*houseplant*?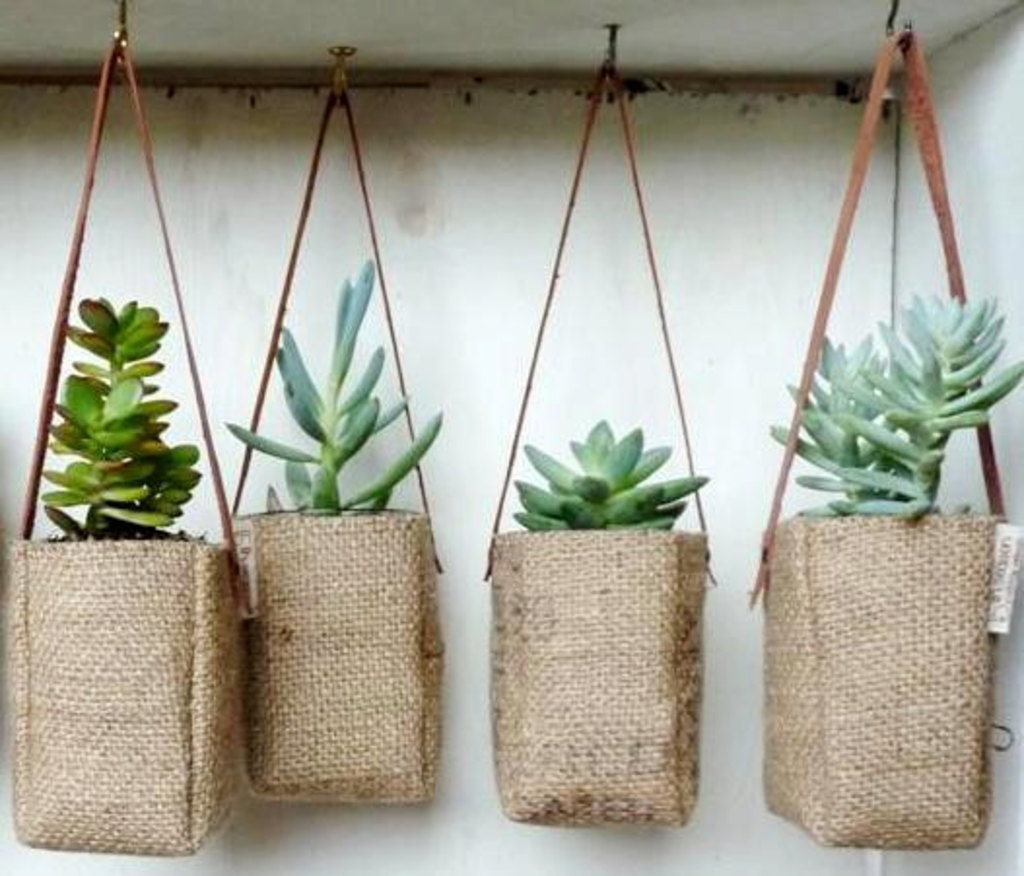
{"left": 744, "top": 23, "right": 1022, "bottom": 851}
